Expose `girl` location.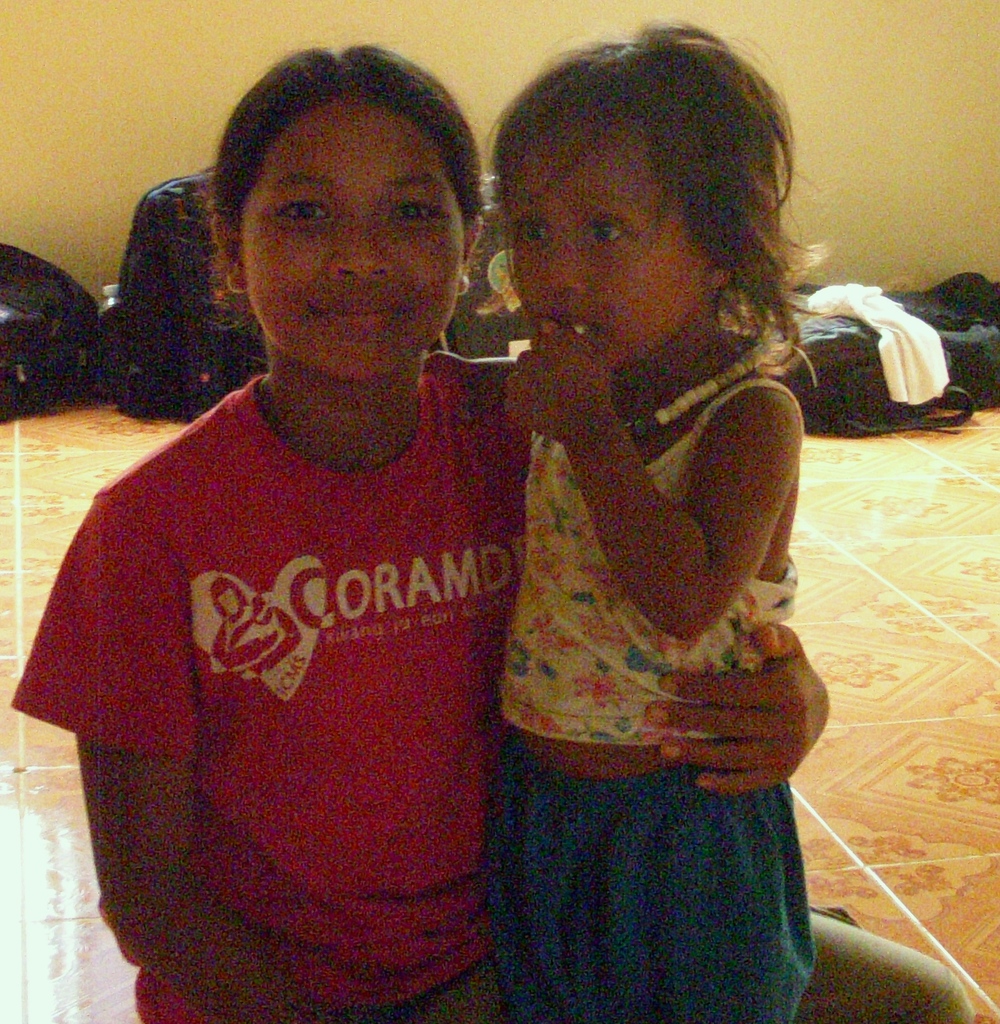
Exposed at left=11, top=47, right=974, bottom=1023.
